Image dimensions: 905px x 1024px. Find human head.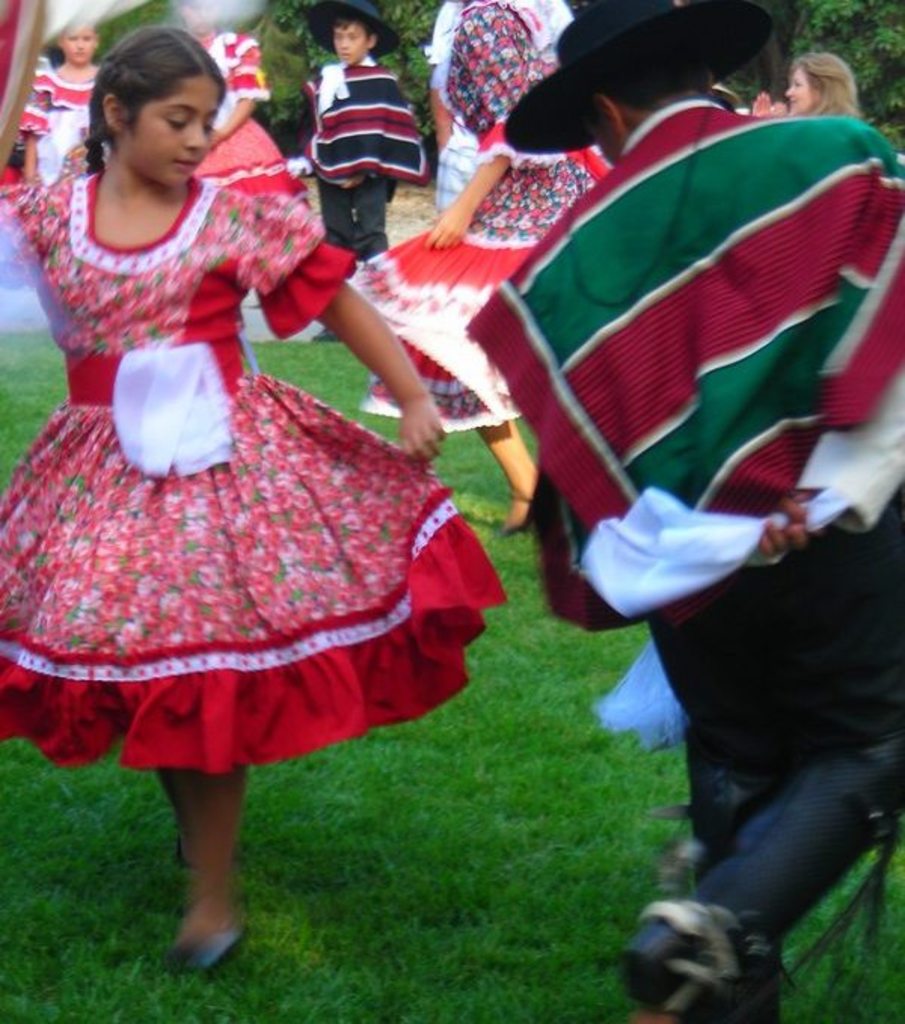
x1=784, y1=53, x2=858, y2=113.
